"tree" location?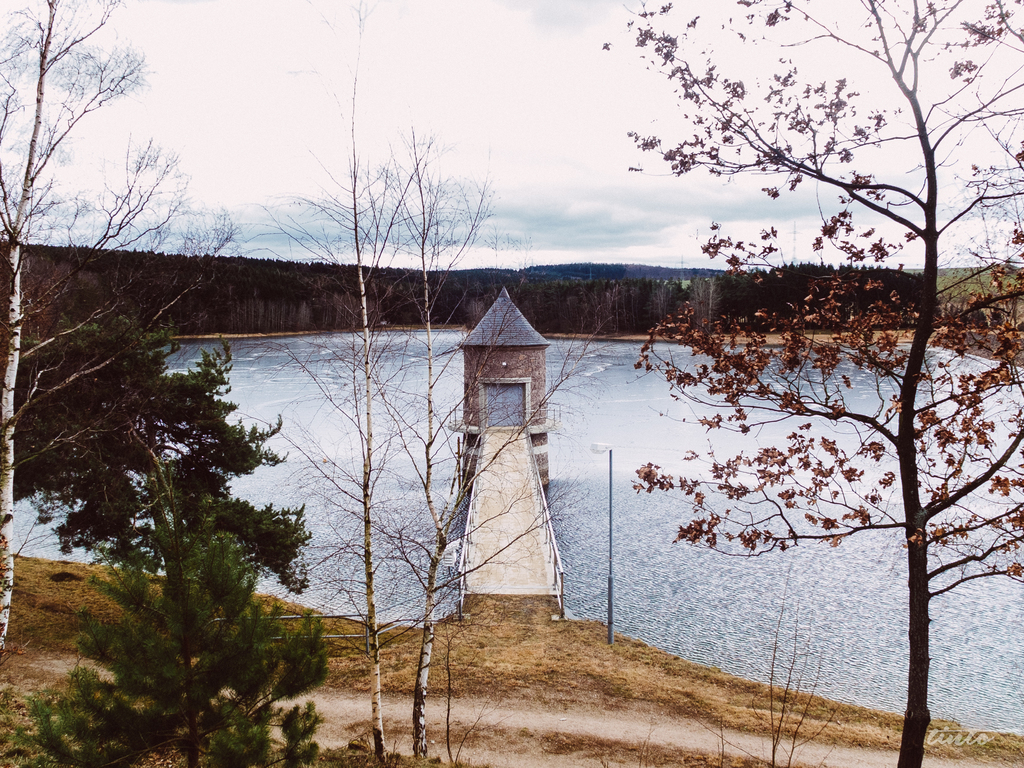
bbox=[603, 0, 1023, 762]
